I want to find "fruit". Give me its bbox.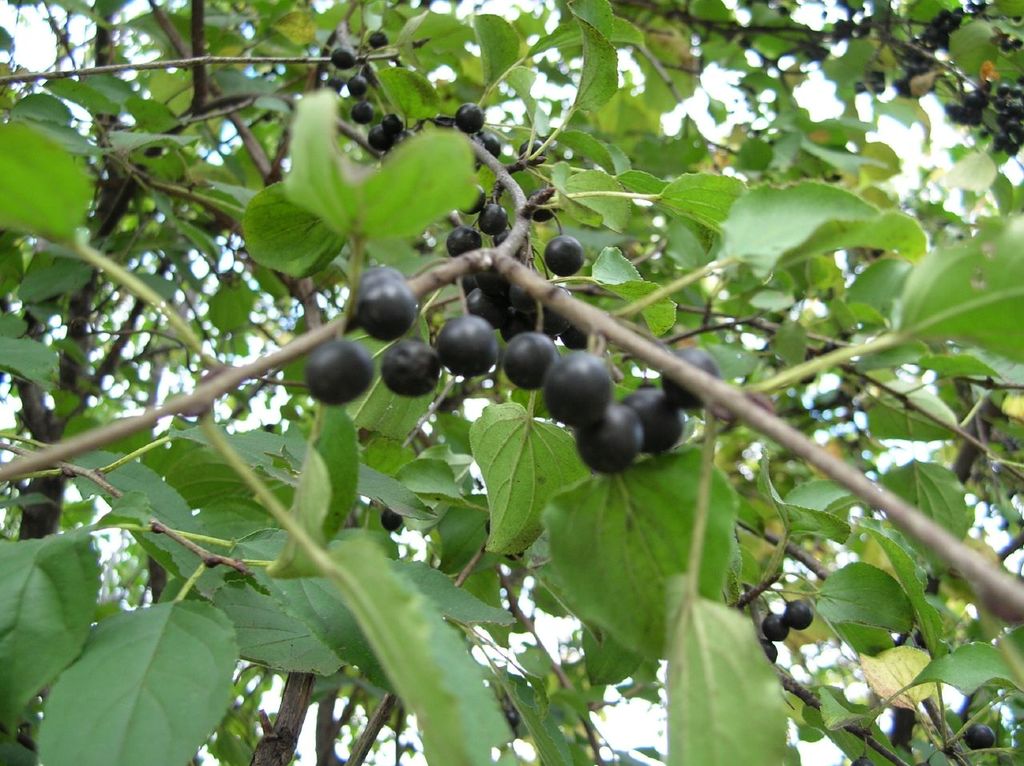
detection(327, 46, 358, 69).
